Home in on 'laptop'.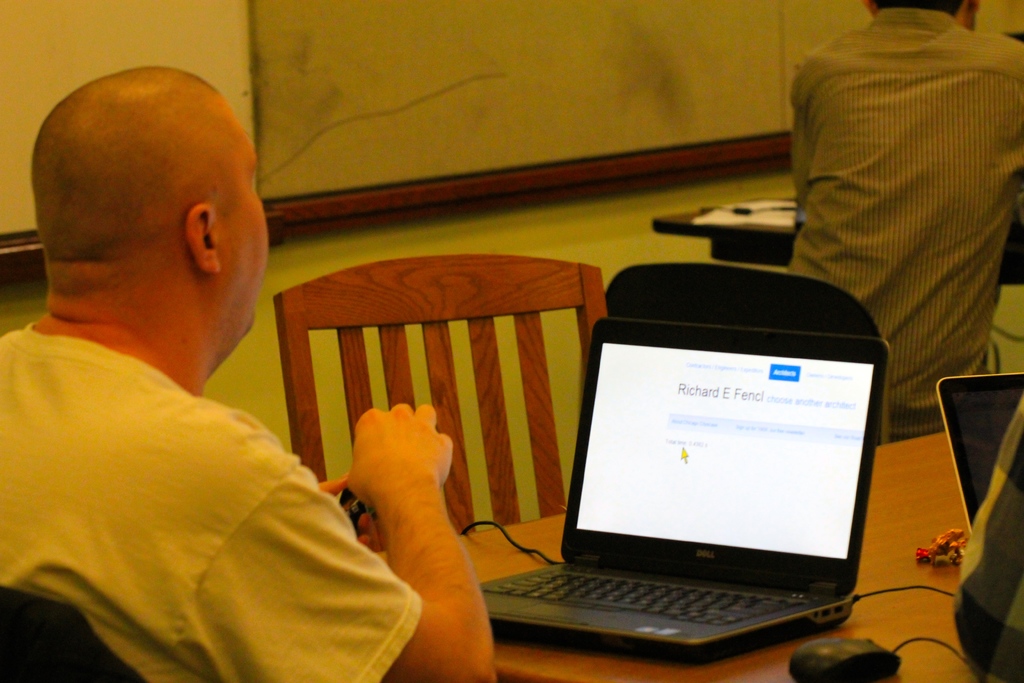
Homed in at x1=480, y1=280, x2=886, y2=678.
